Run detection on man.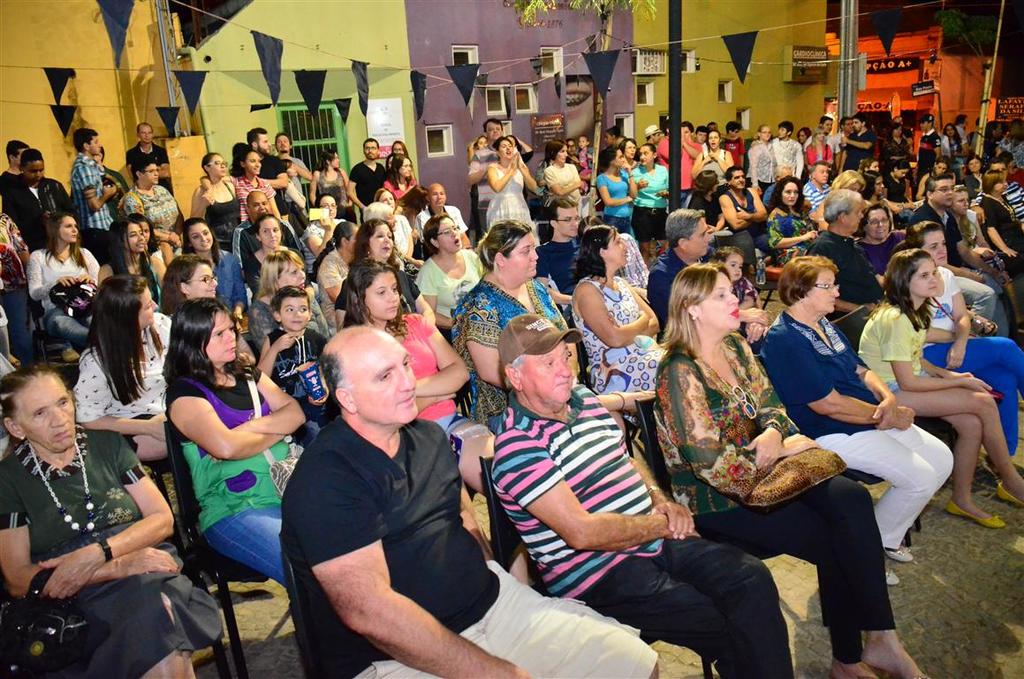
Result: <box>271,332,662,678</box>.
